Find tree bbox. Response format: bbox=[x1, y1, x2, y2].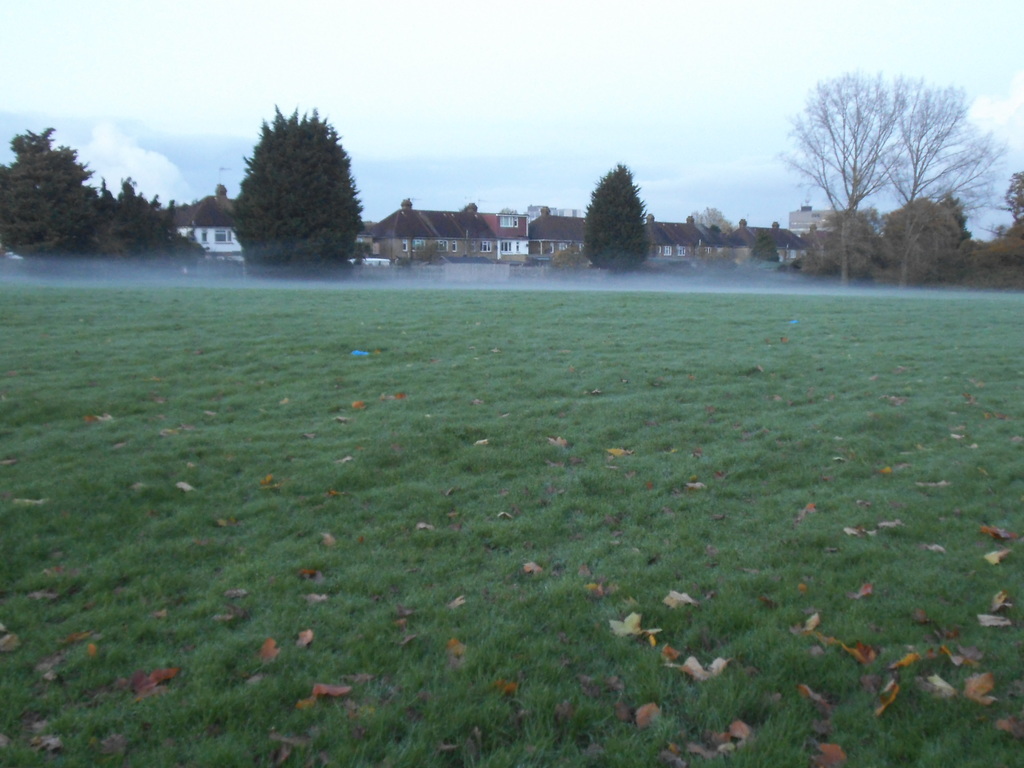
bbox=[747, 222, 781, 267].
